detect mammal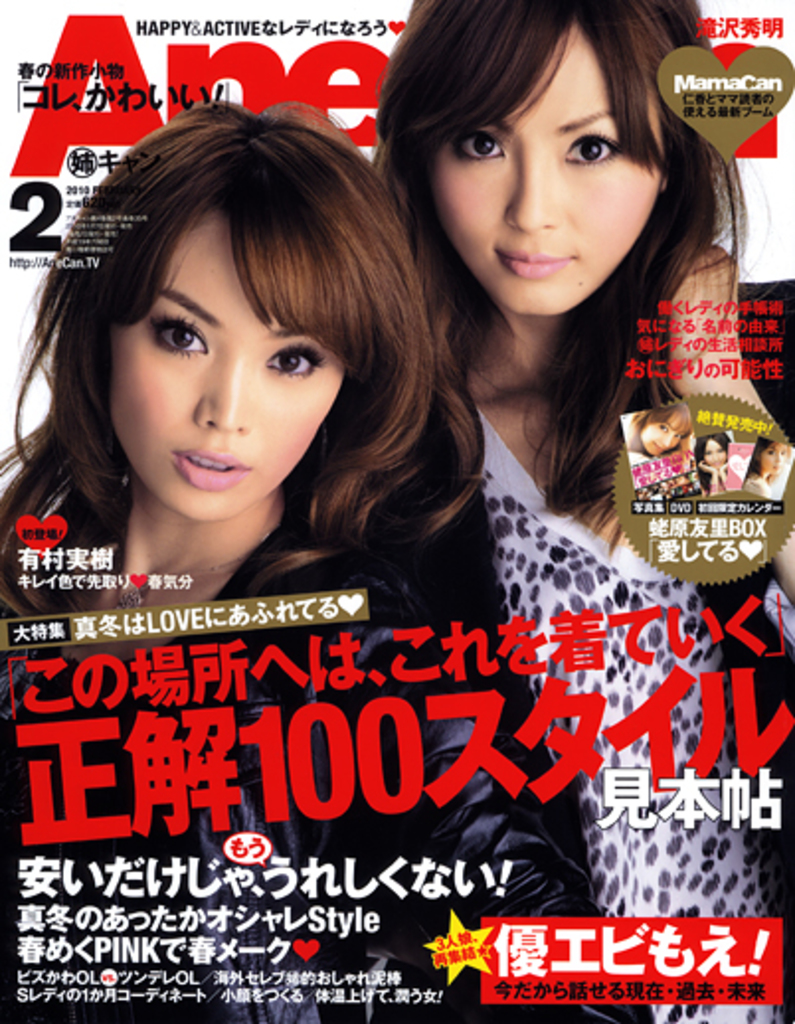
(631, 401, 686, 465)
